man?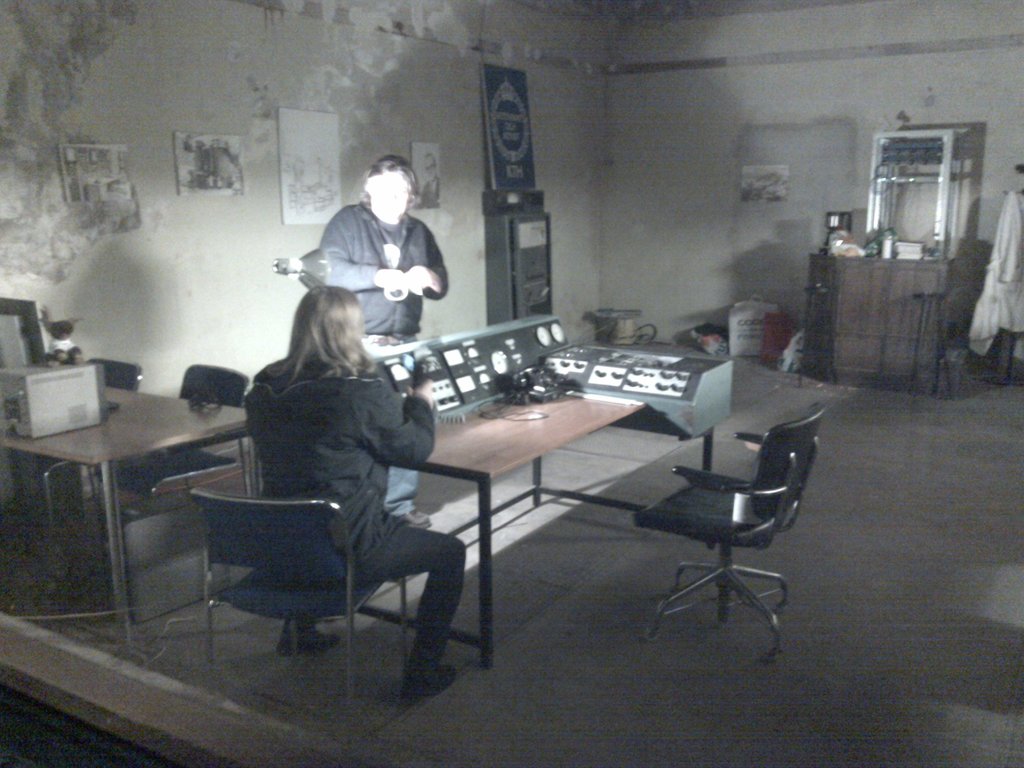
crop(304, 157, 453, 527)
